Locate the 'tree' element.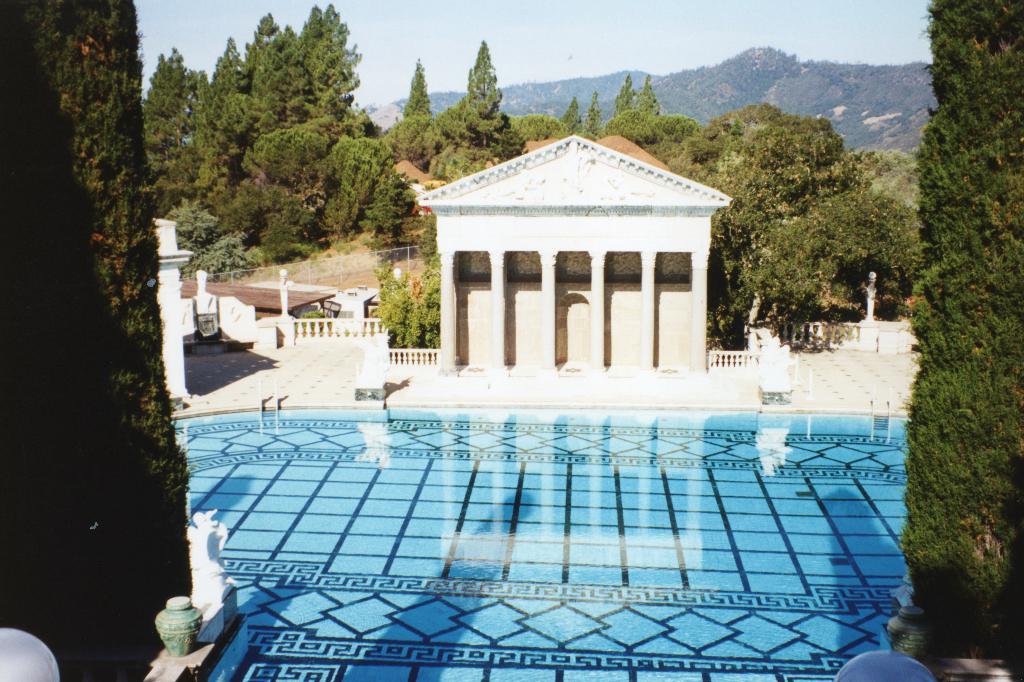
Element bbox: (left=368, top=264, right=420, bottom=344).
